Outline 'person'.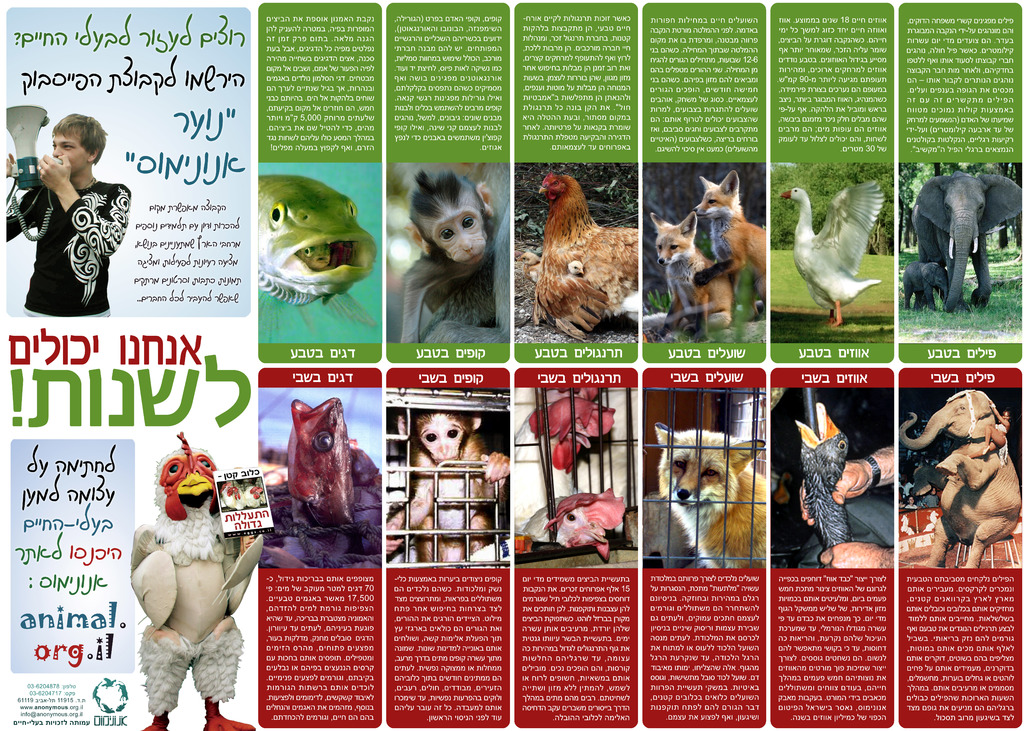
Outline: (5, 116, 136, 321).
